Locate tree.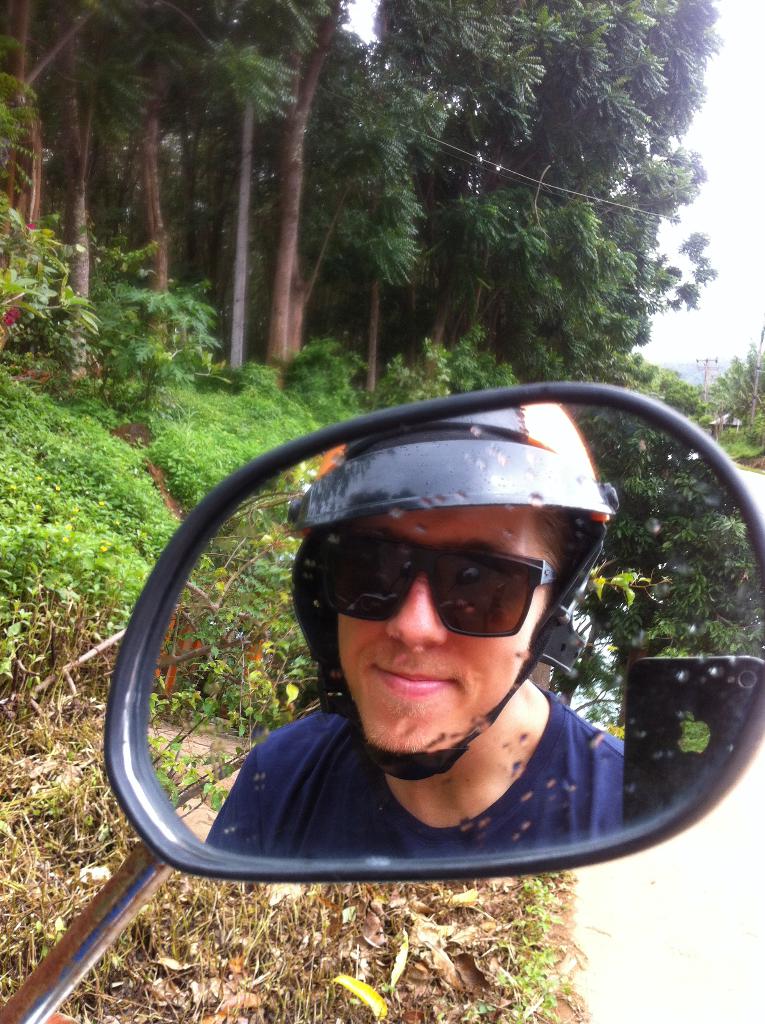
Bounding box: [x1=730, y1=332, x2=764, y2=444].
